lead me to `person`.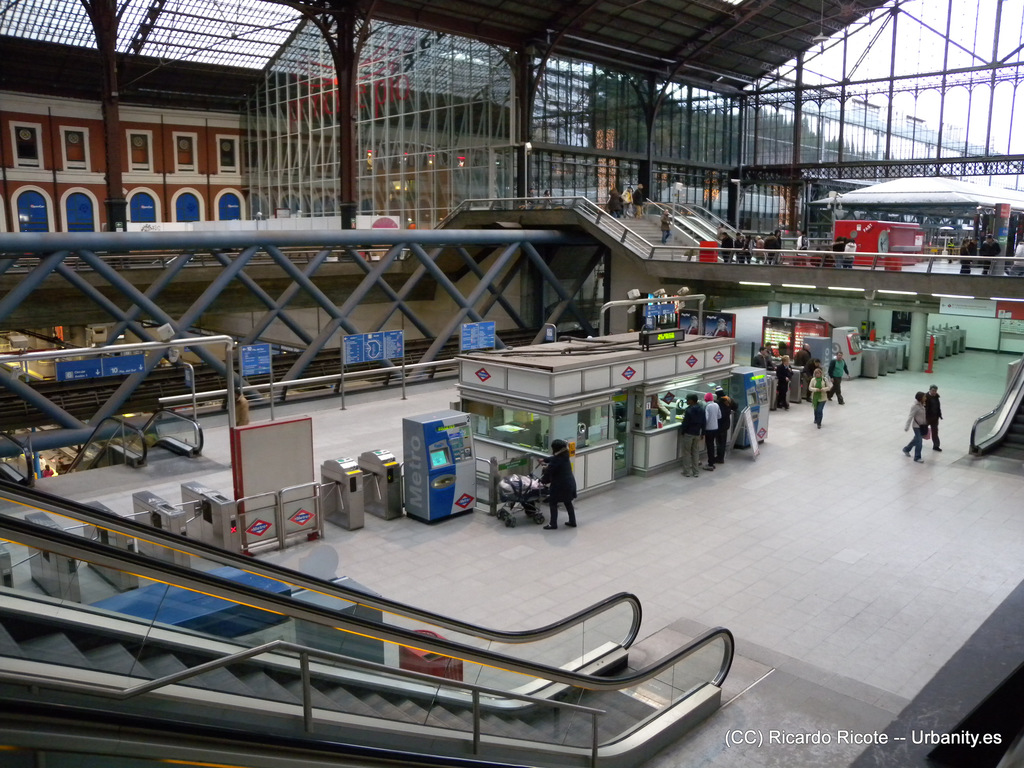
Lead to {"x1": 790, "y1": 341, "x2": 812, "y2": 365}.
